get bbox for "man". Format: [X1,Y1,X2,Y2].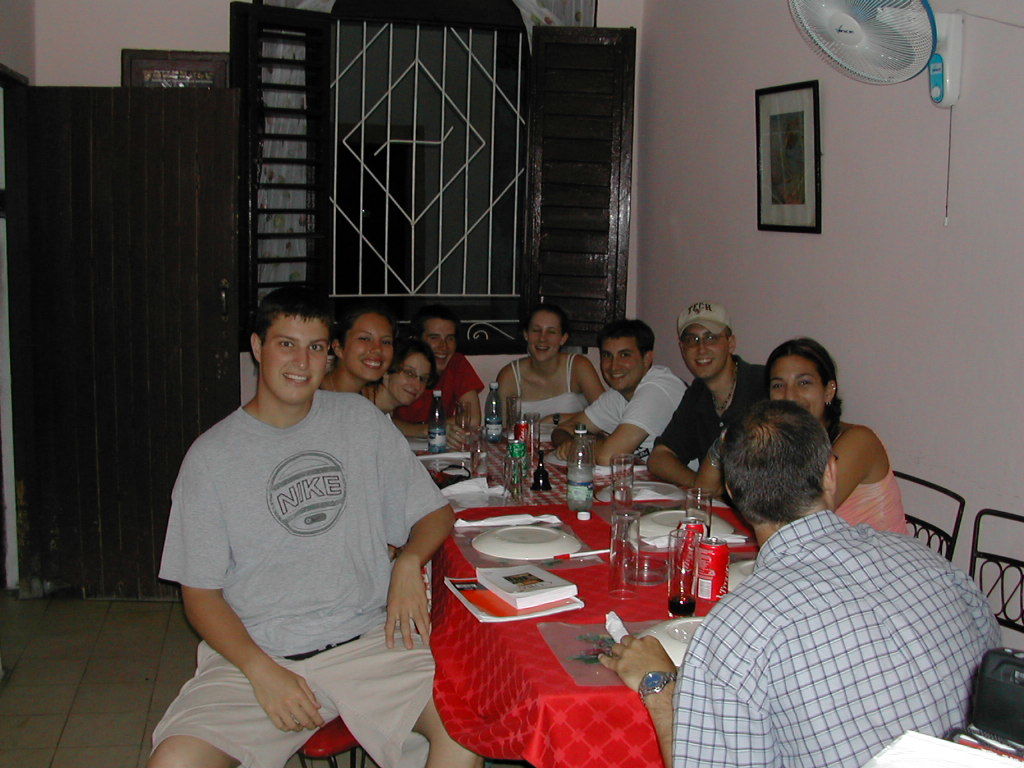
[683,365,980,766].
